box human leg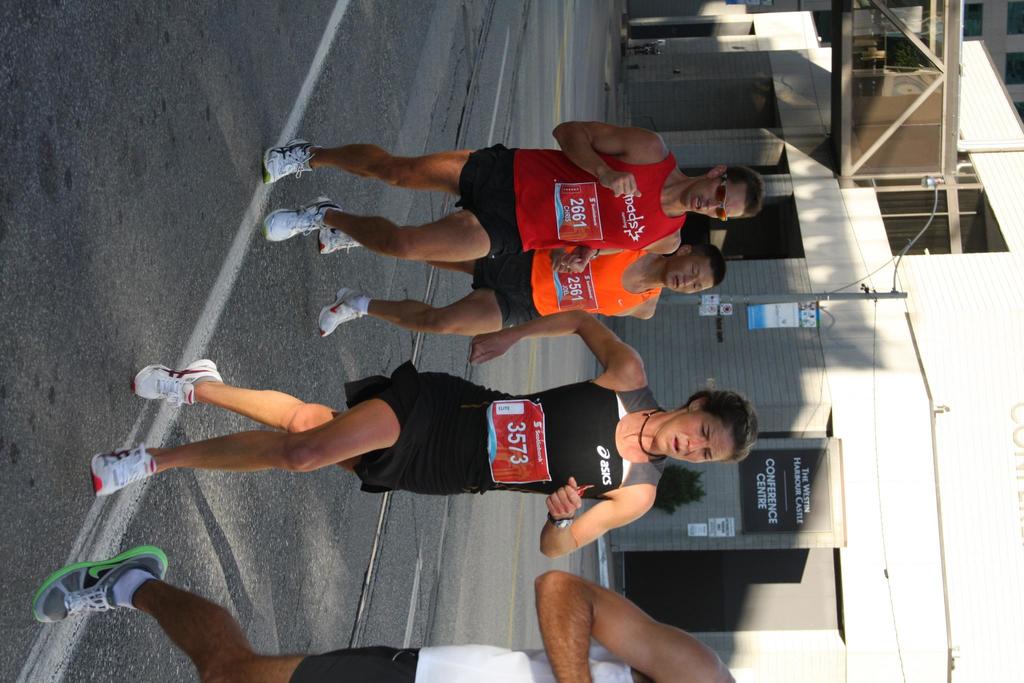
<bbox>260, 198, 526, 263</bbox>
